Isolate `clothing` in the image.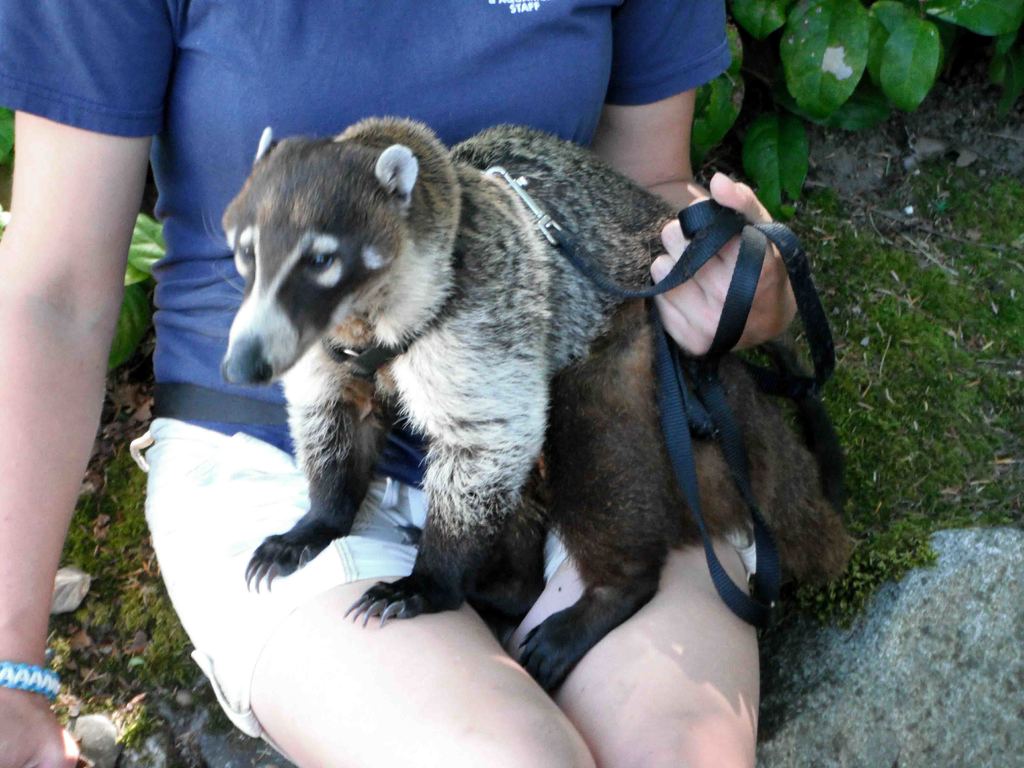
Isolated region: {"left": 0, "top": 0, "right": 762, "bottom": 746}.
